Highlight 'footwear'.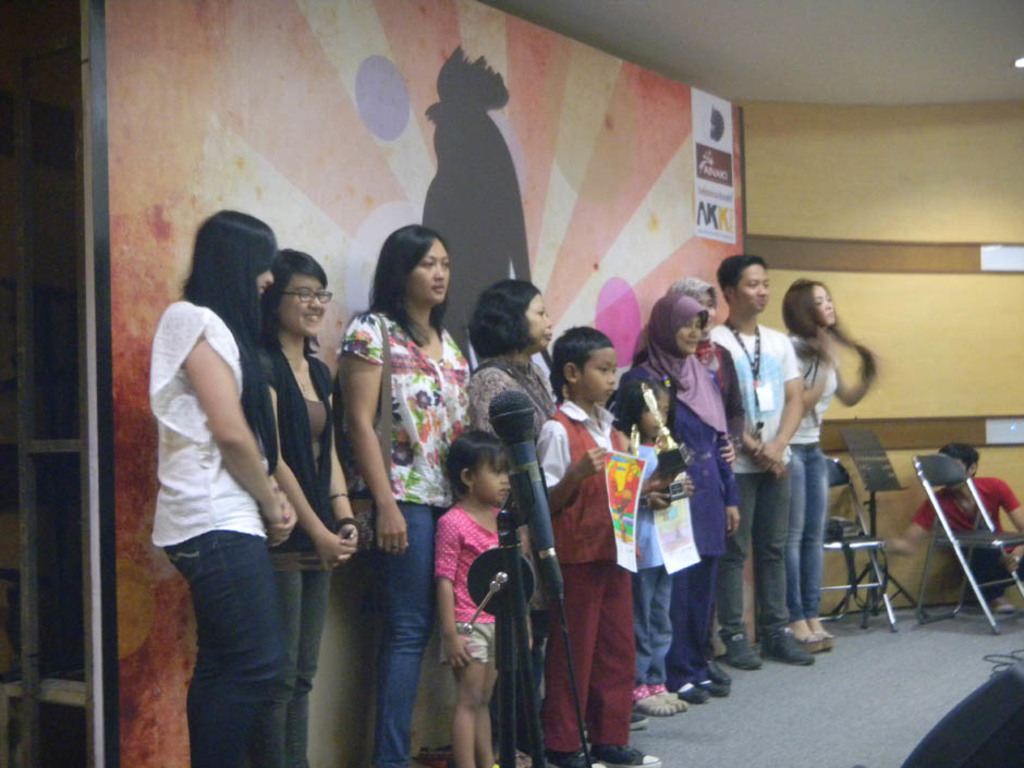
Highlighted region: detection(680, 681, 731, 704).
